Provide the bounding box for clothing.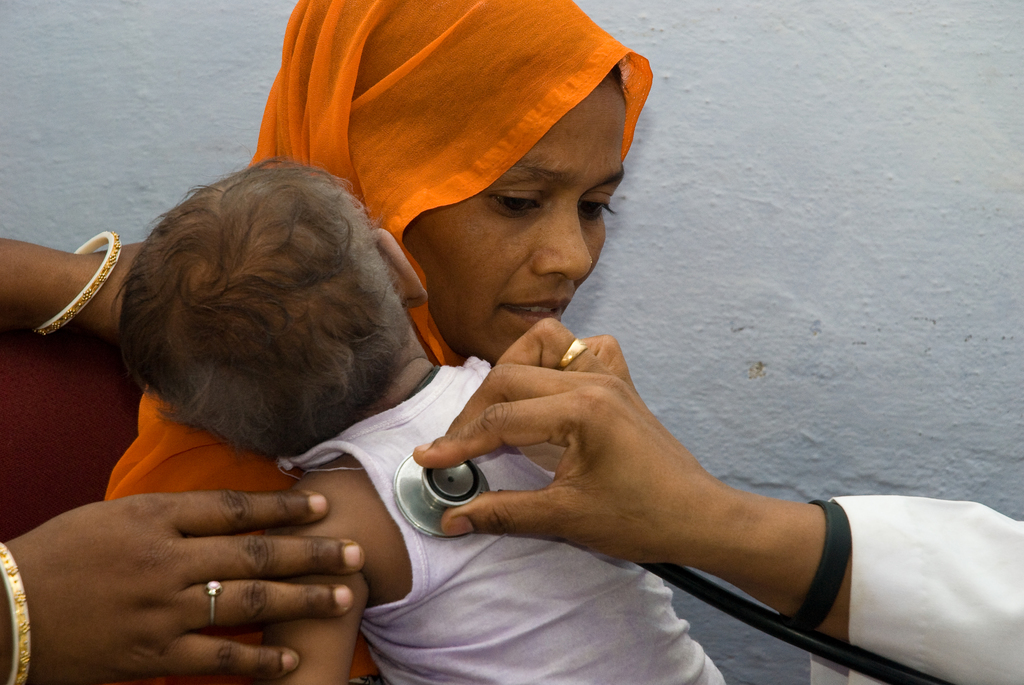
BBox(808, 500, 1023, 684).
